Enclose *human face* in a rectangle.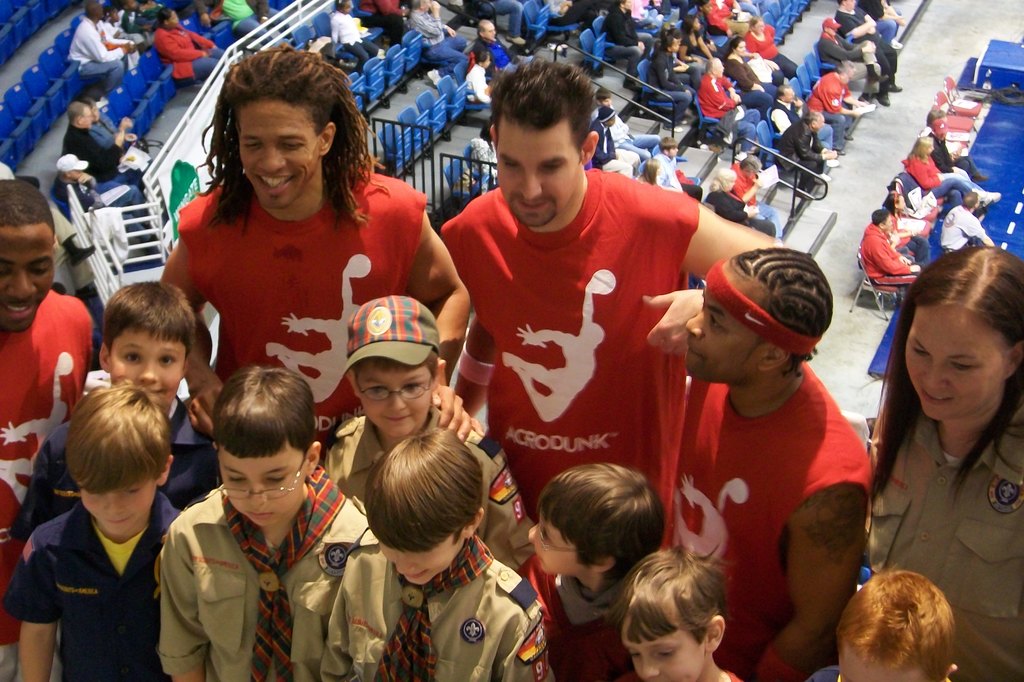
(left=383, top=531, right=465, bottom=583).
